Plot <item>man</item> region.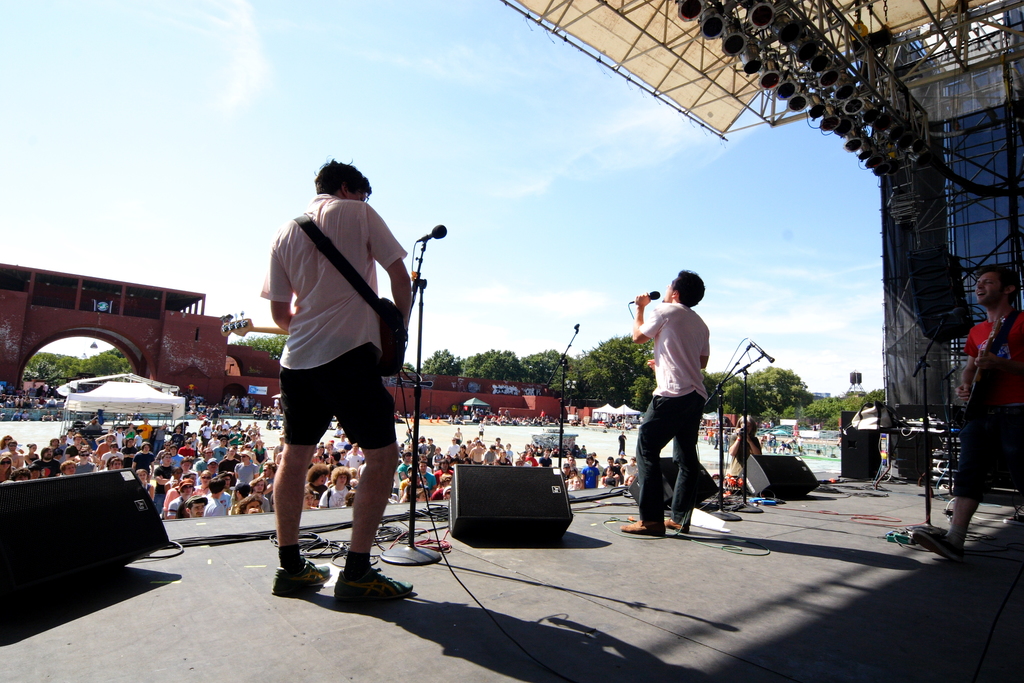
Plotted at box(919, 265, 1023, 557).
